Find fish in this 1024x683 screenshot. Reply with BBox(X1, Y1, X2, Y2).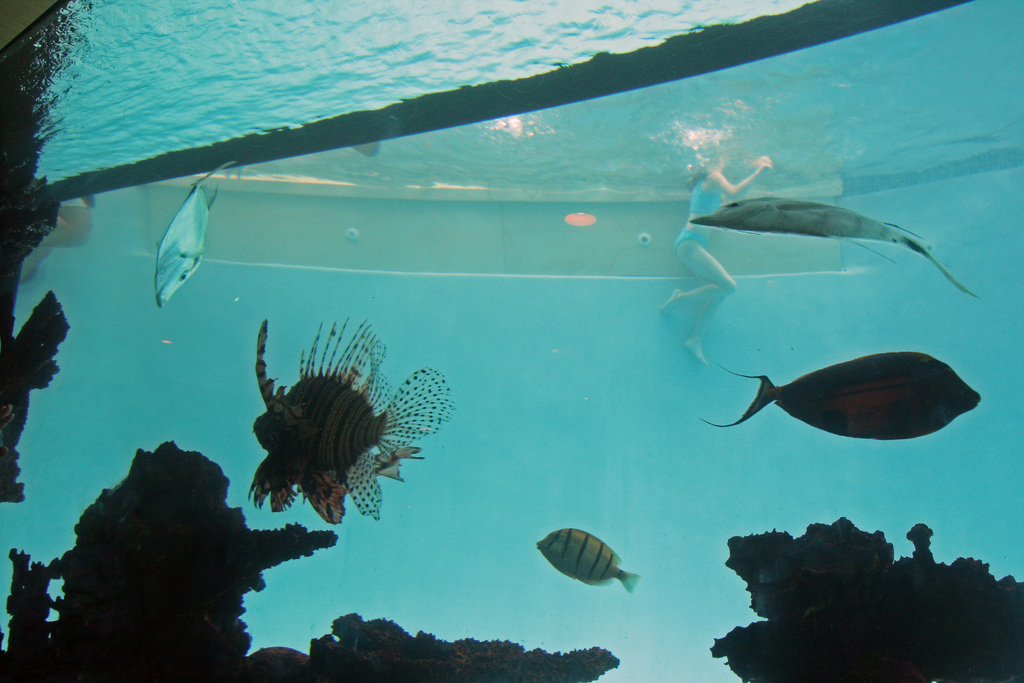
BBox(538, 529, 640, 589).
